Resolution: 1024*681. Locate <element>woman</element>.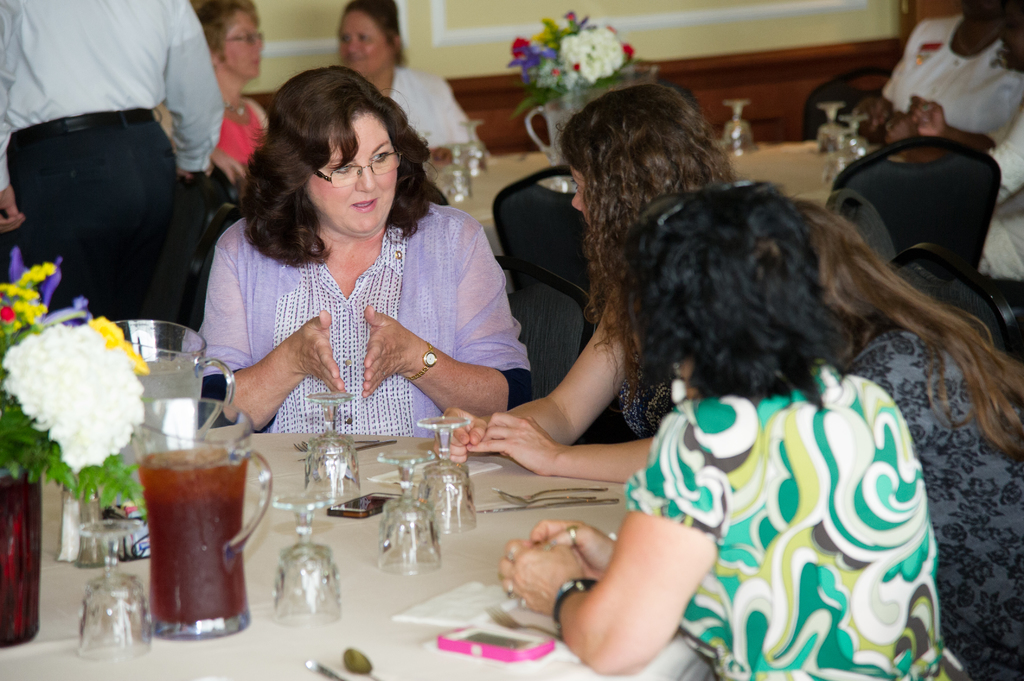
bbox=(425, 88, 744, 482).
